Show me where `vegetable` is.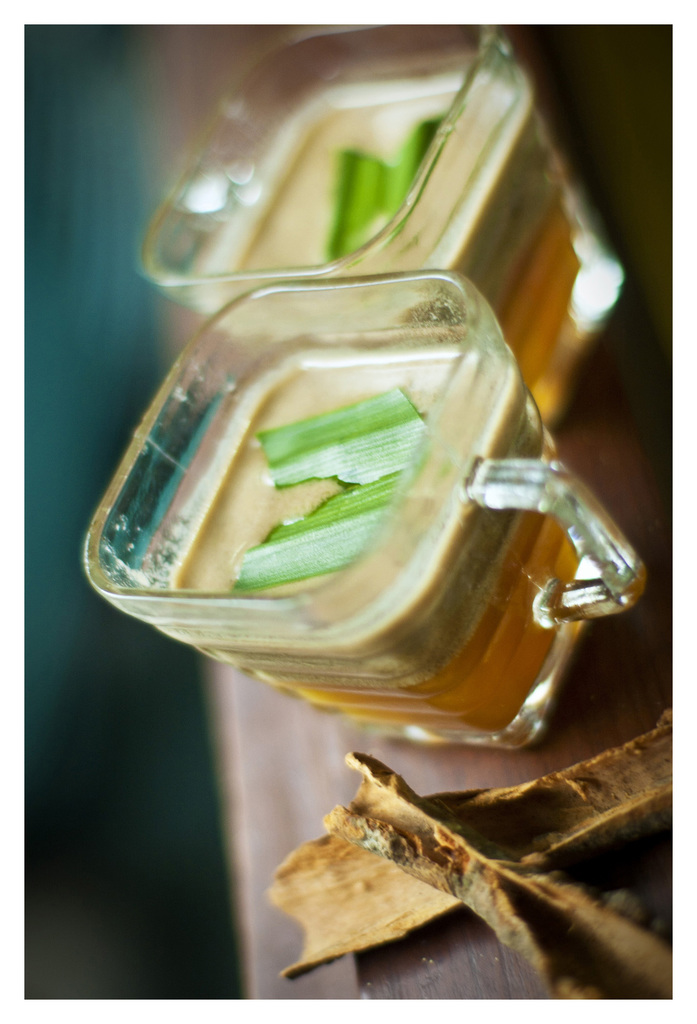
`vegetable` is at 232/464/408/588.
